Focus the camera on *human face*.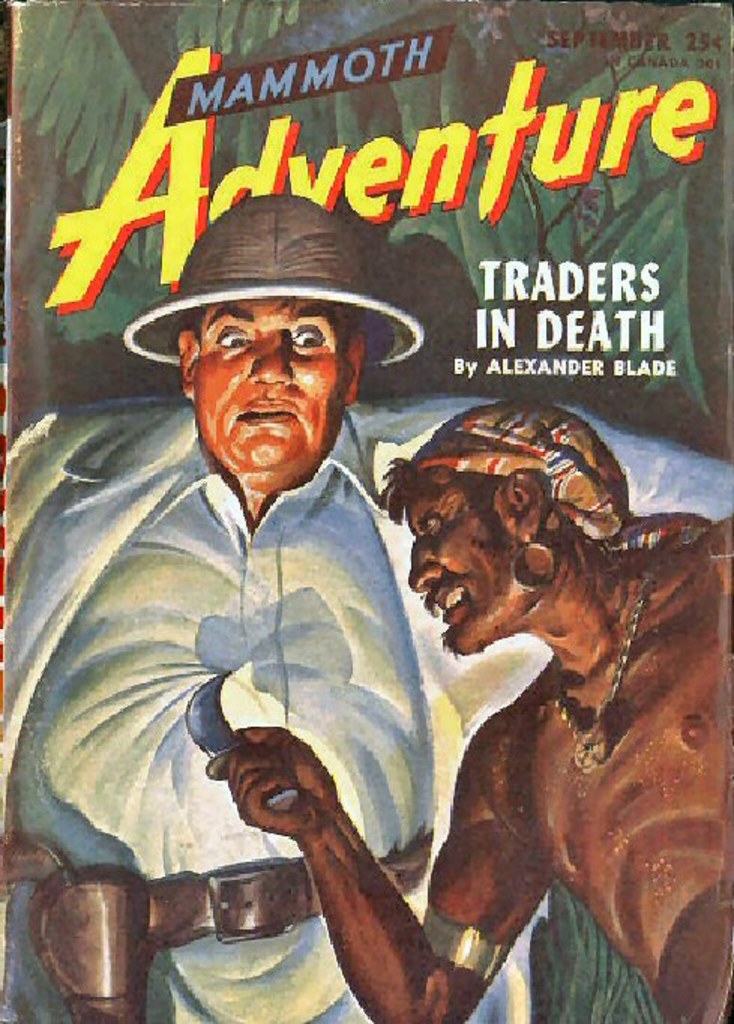
Focus region: 405/503/543/655.
